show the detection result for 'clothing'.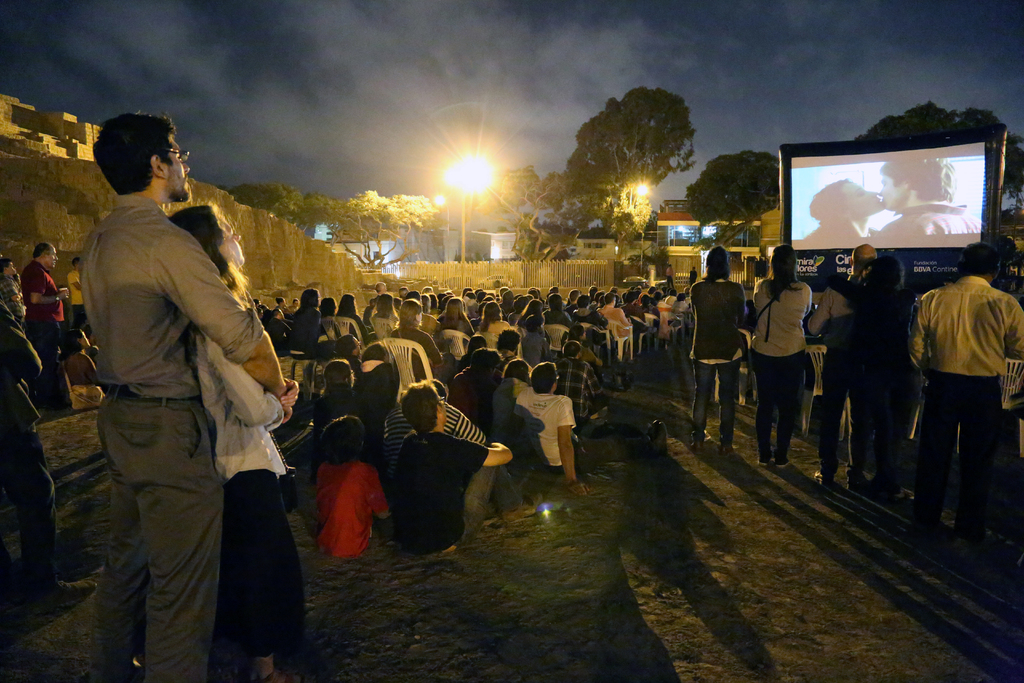
box=[689, 280, 746, 441].
